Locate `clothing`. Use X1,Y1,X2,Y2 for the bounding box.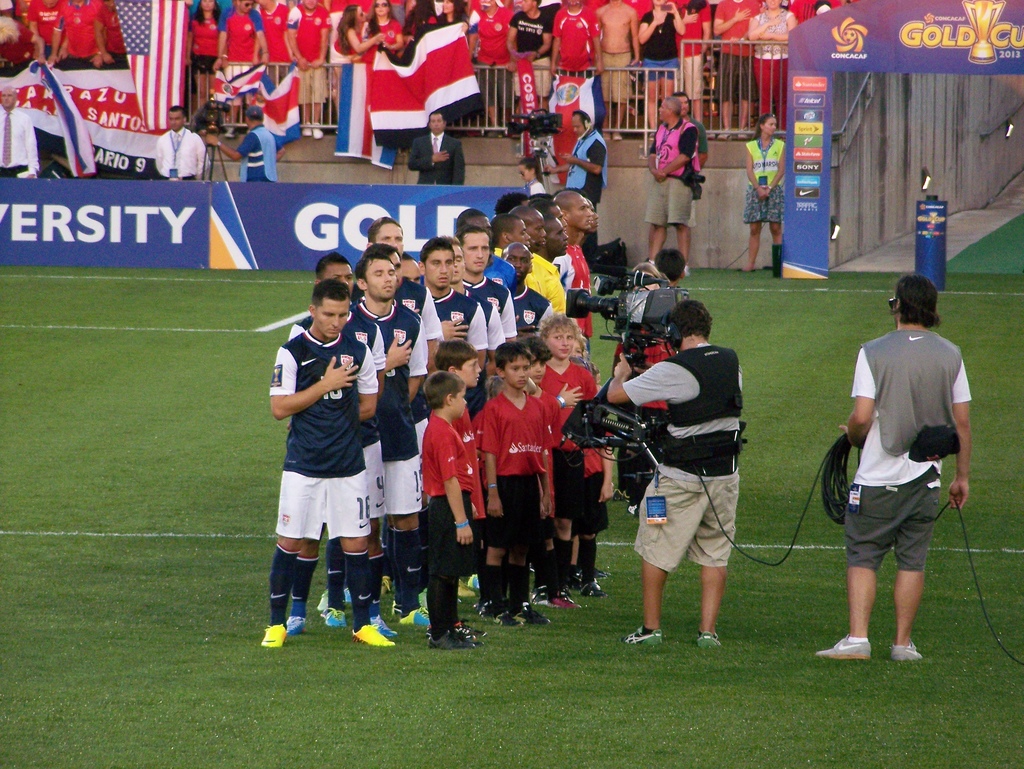
289,0,332,105.
